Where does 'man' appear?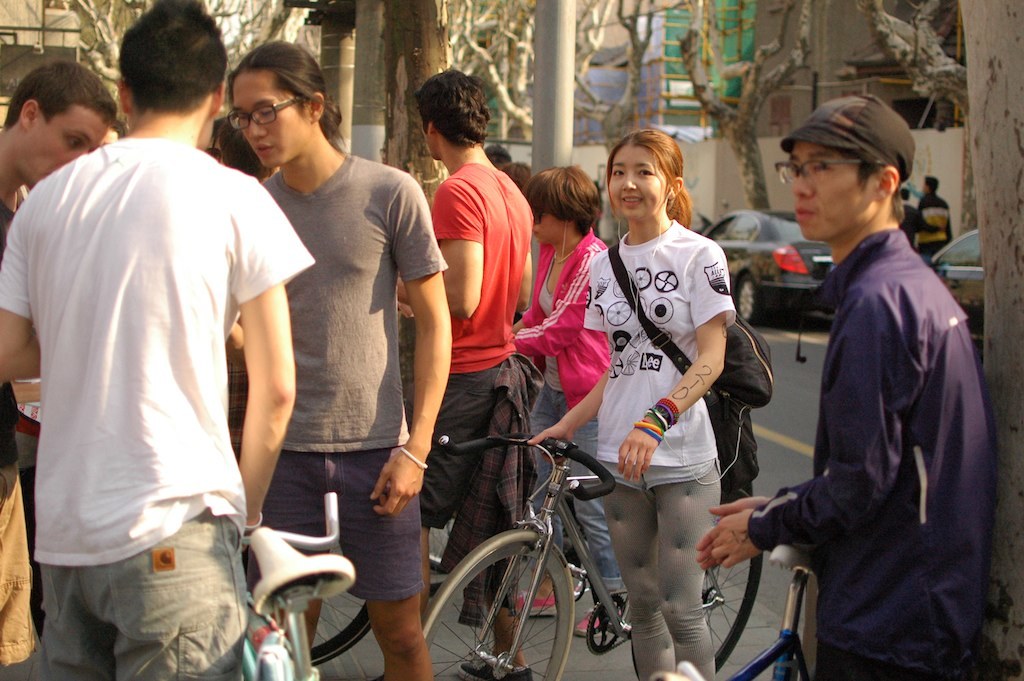
Appears at left=0, top=62, right=123, bottom=680.
